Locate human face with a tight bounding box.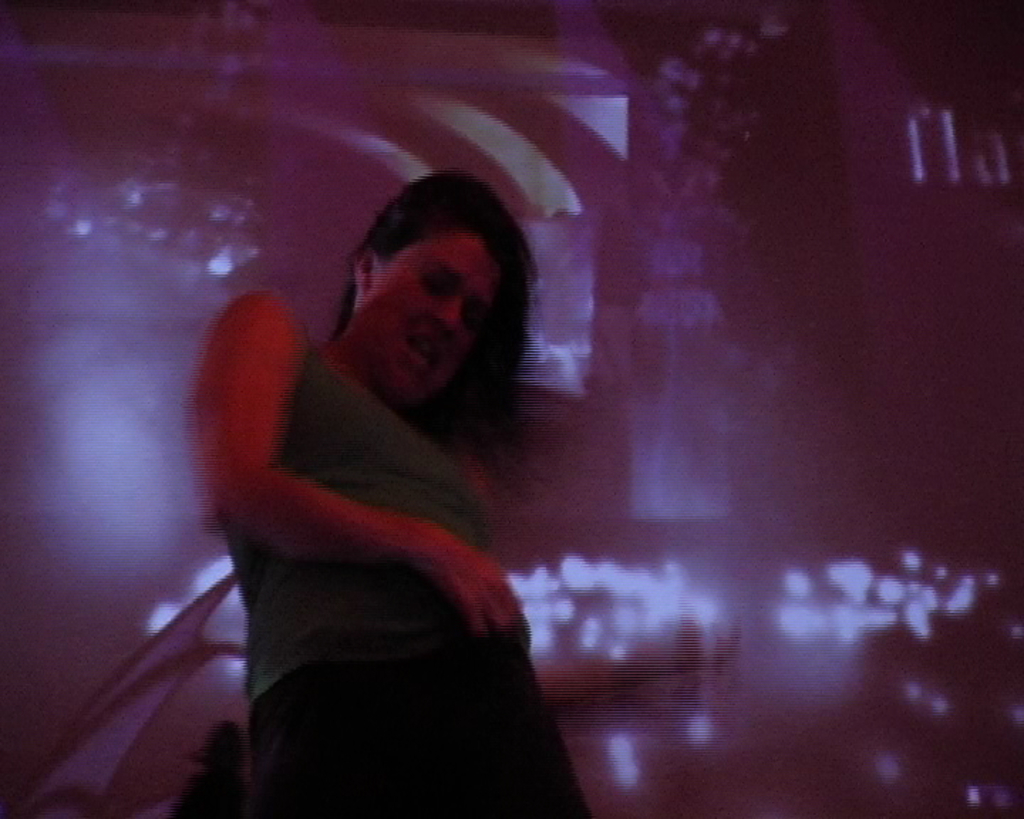
box=[373, 237, 491, 390].
